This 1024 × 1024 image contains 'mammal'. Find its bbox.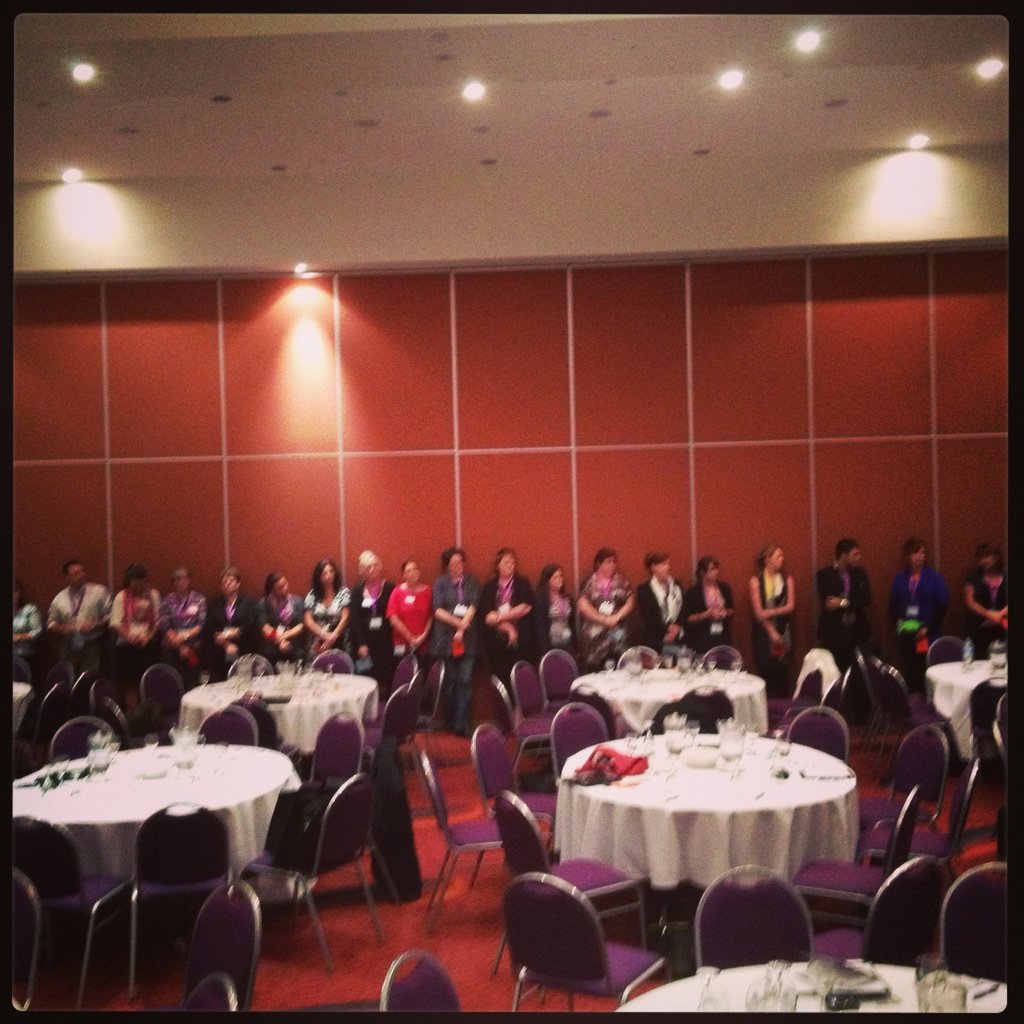
bbox=(48, 558, 111, 653).
